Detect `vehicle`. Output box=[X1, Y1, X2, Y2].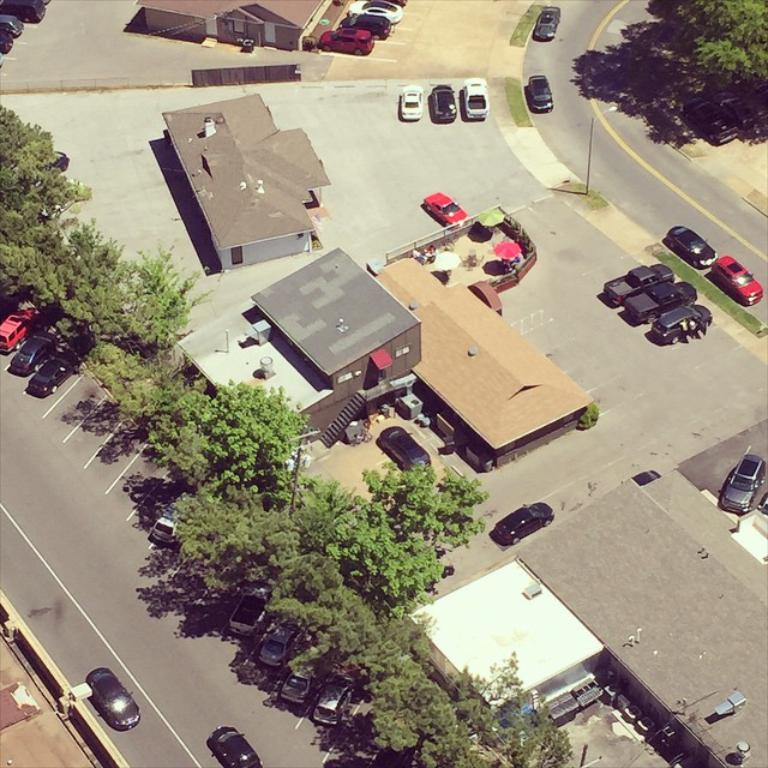
box=[278, 658, 314, 704].
